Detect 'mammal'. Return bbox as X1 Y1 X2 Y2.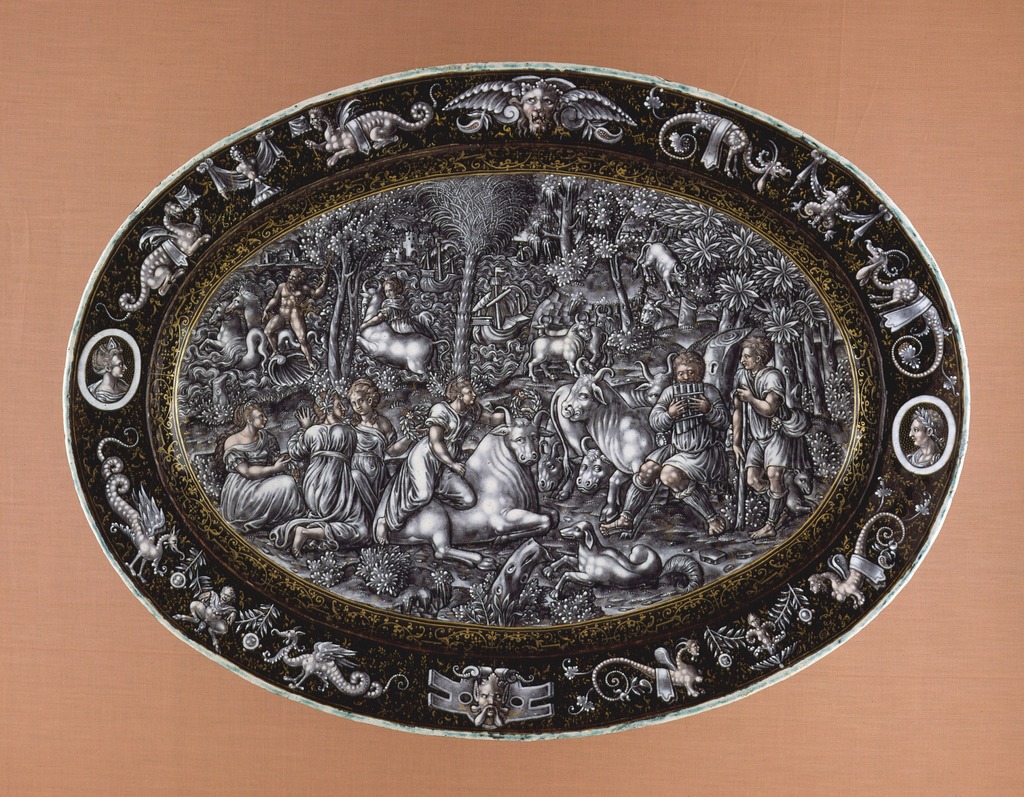
706 296 736 330.
